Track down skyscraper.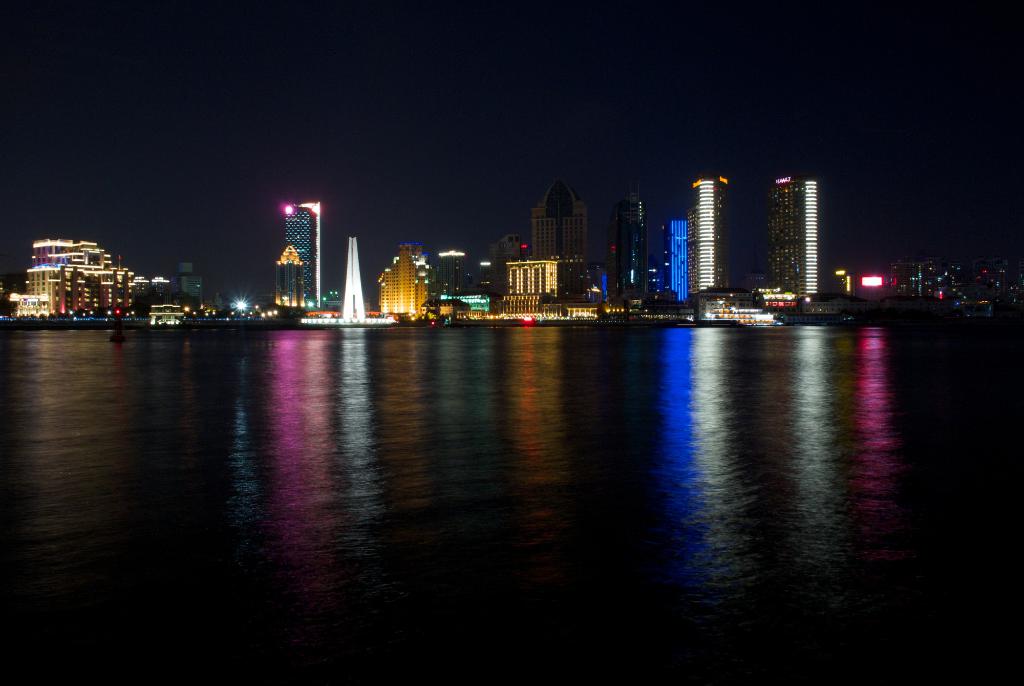
Tracked to x1=769 y1=172 x2=840 y2=314.
